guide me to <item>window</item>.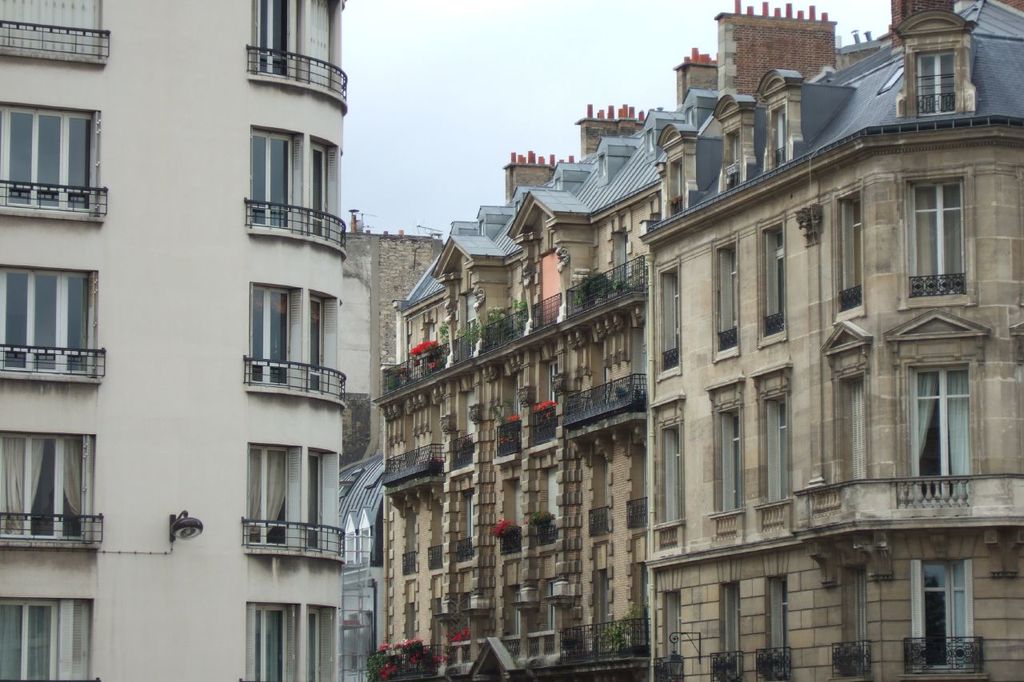
Guidance: rect(310, 145, 326, 239).
